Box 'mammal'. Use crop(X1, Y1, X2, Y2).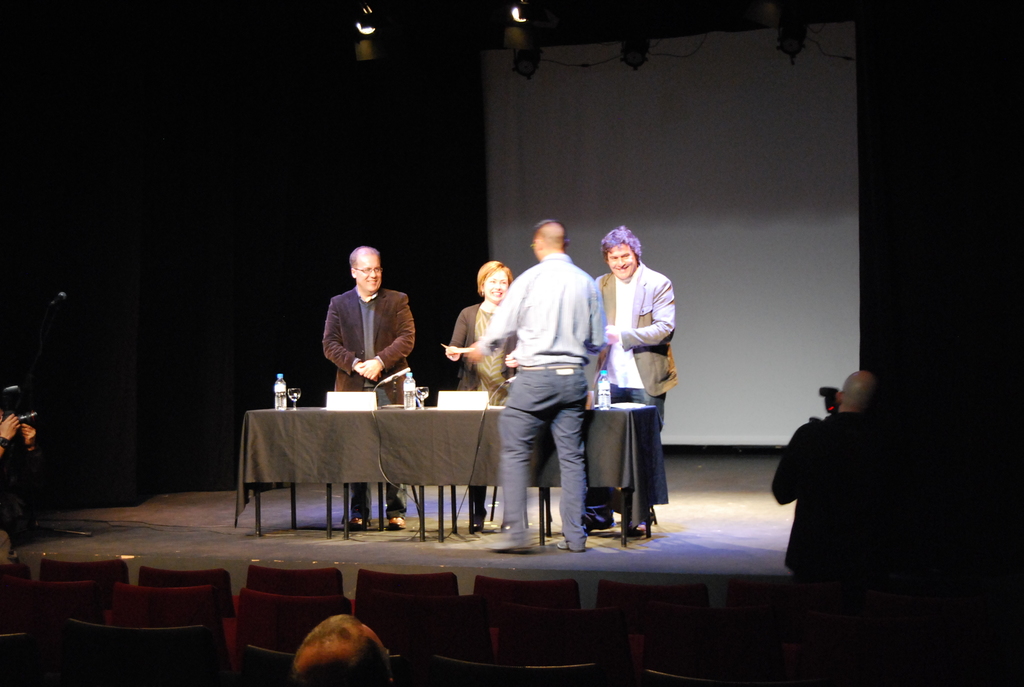
crop(453, 258, 516, 528).
